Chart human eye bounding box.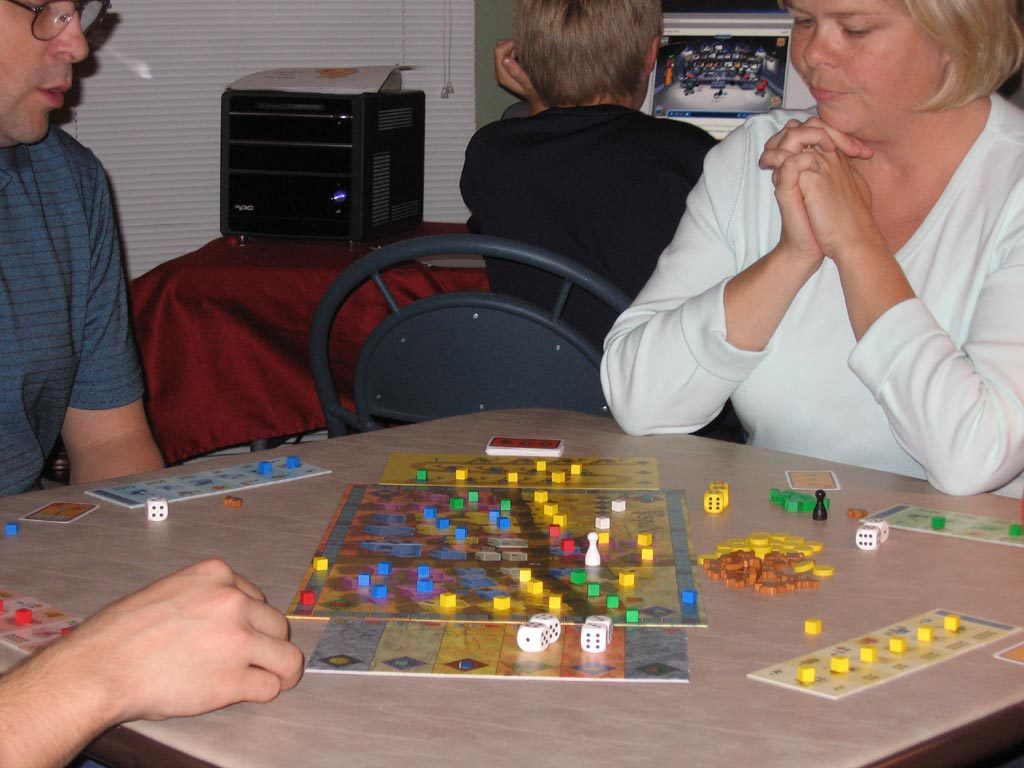
Charted: [790, 12, 816, 29].
